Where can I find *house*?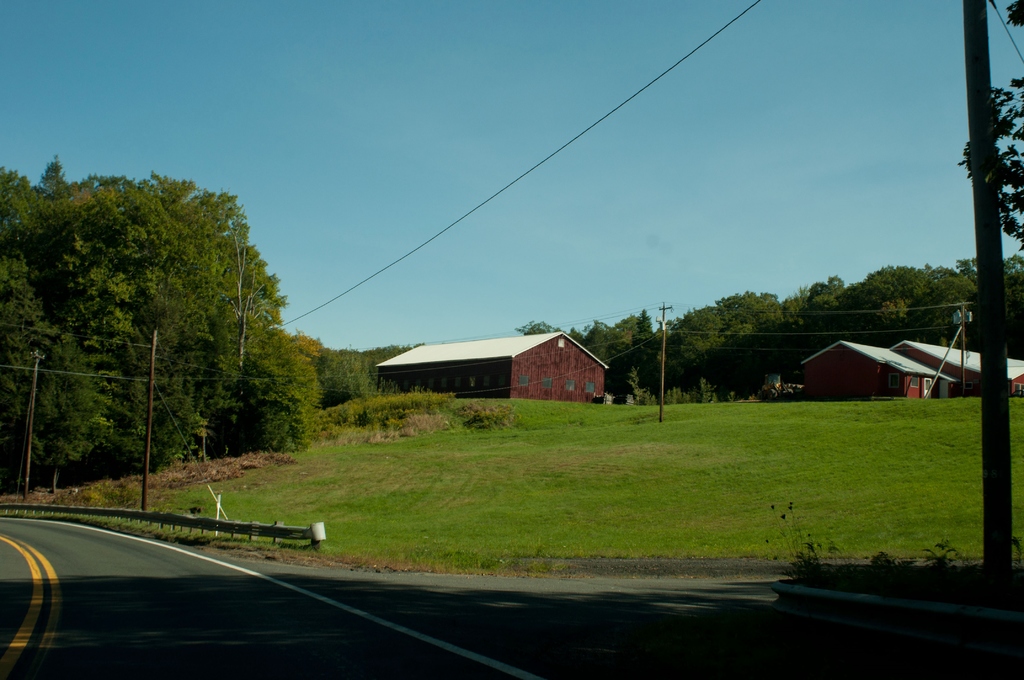
You can find it at (883,339,1023,400).
